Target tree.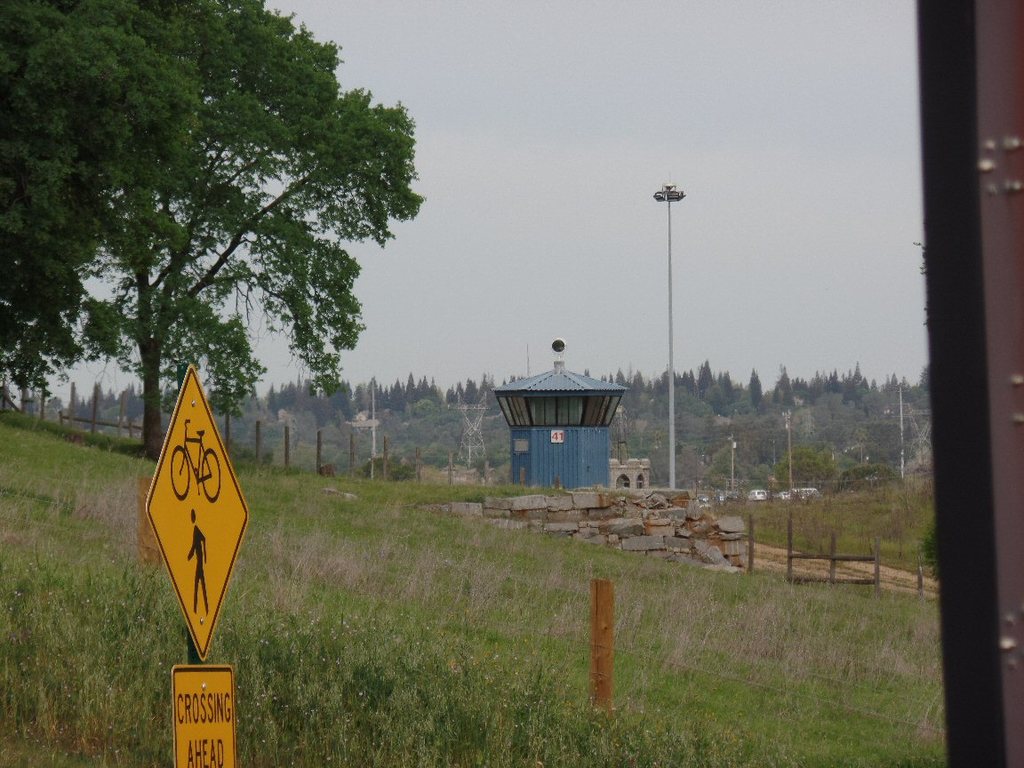
Target region: {"x1": 0, "y1": 5, "x2": 426, "y2": 459}.
